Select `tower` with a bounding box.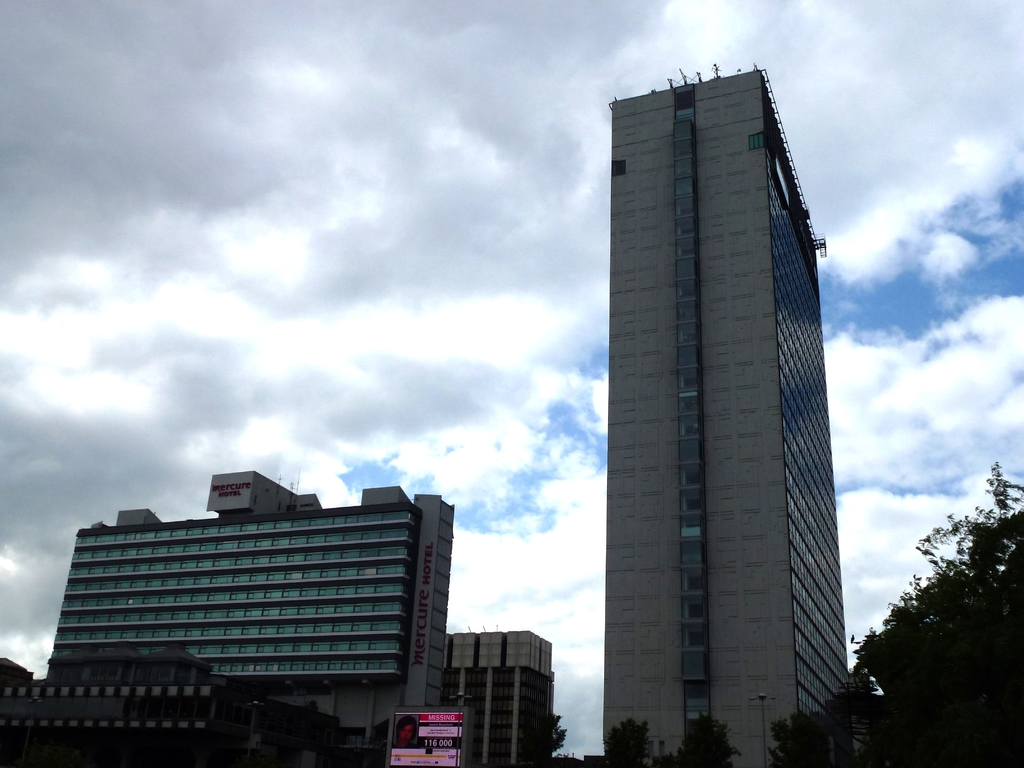
l=608, t=61, r=847, b=767.
